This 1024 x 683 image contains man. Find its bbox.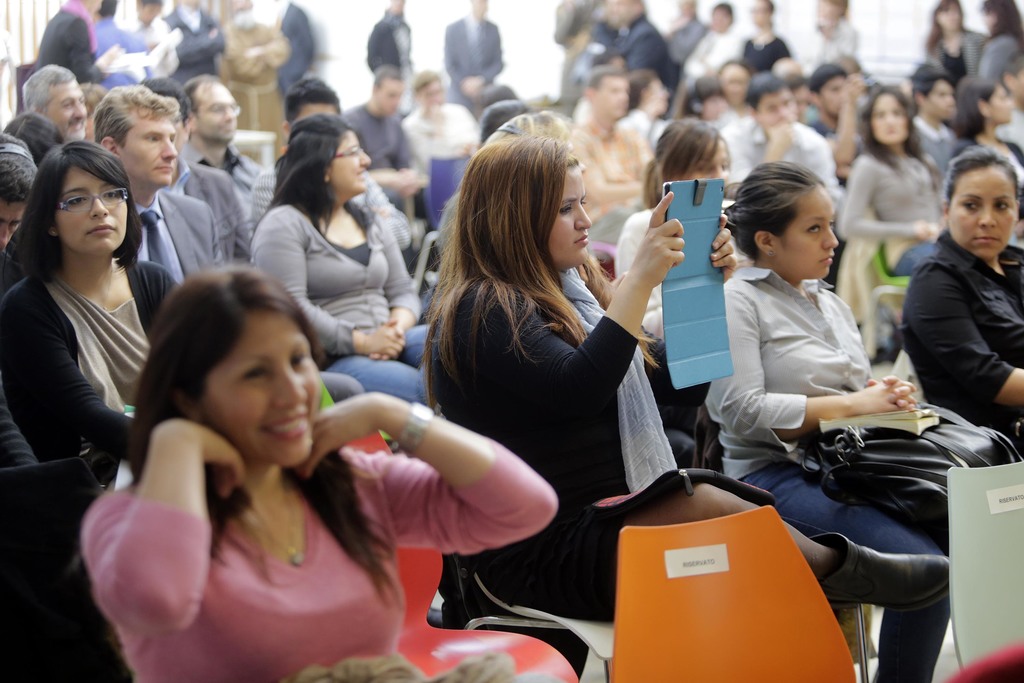
l=585, t=0, r=684, b=122.
